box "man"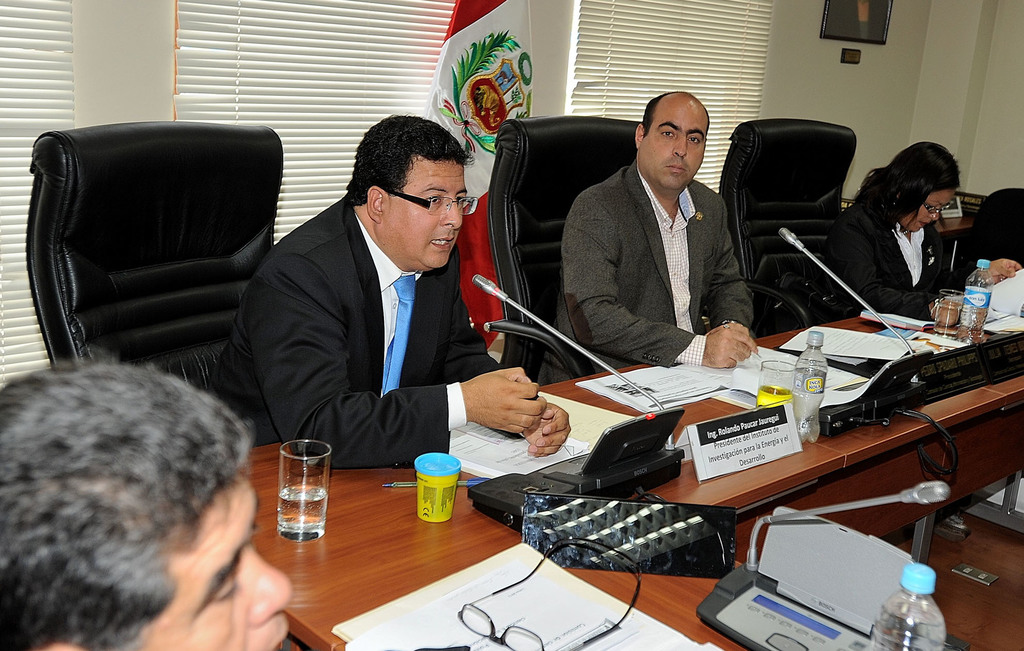
rect(957, 188, 1023, 287)
